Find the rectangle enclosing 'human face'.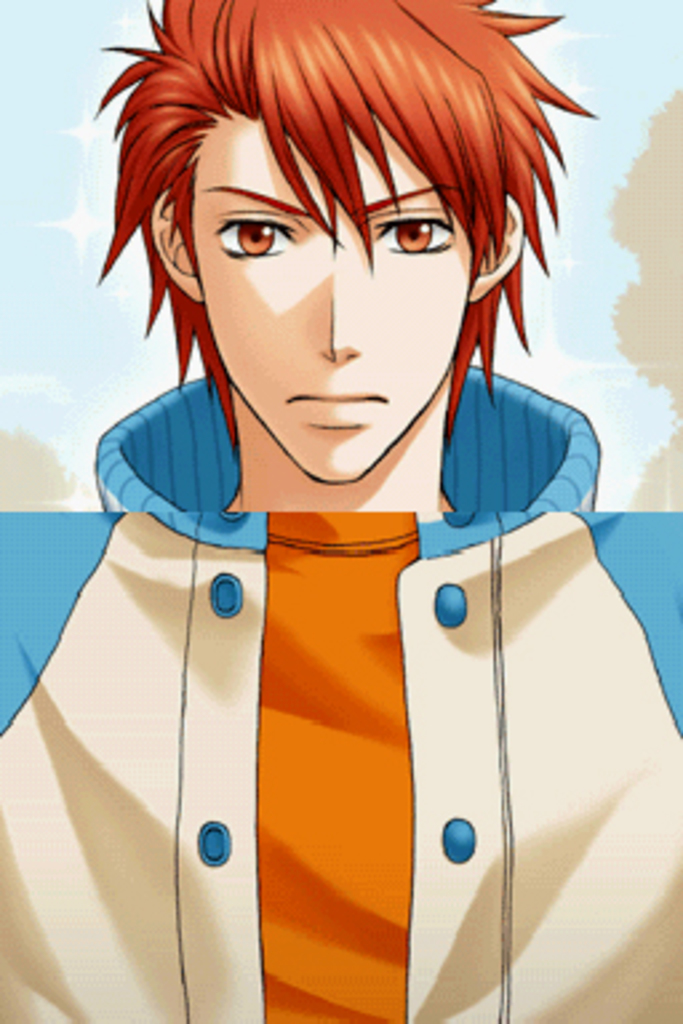
<region>192, 83, 566, 477</region>.
